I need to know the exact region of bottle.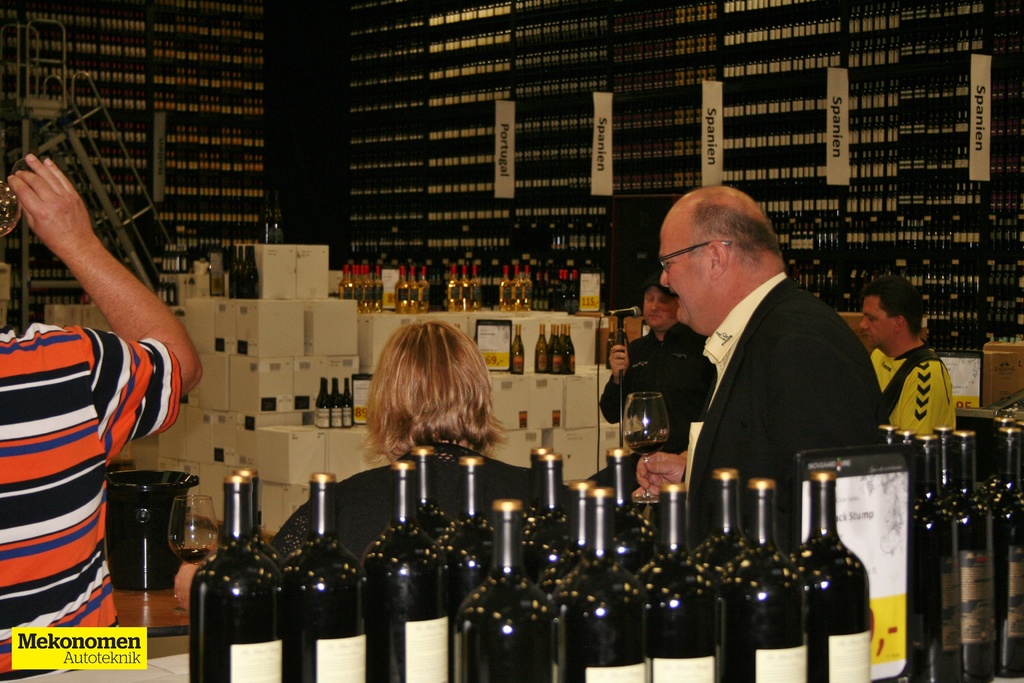
Region: region(924, 435, 991, 682).
